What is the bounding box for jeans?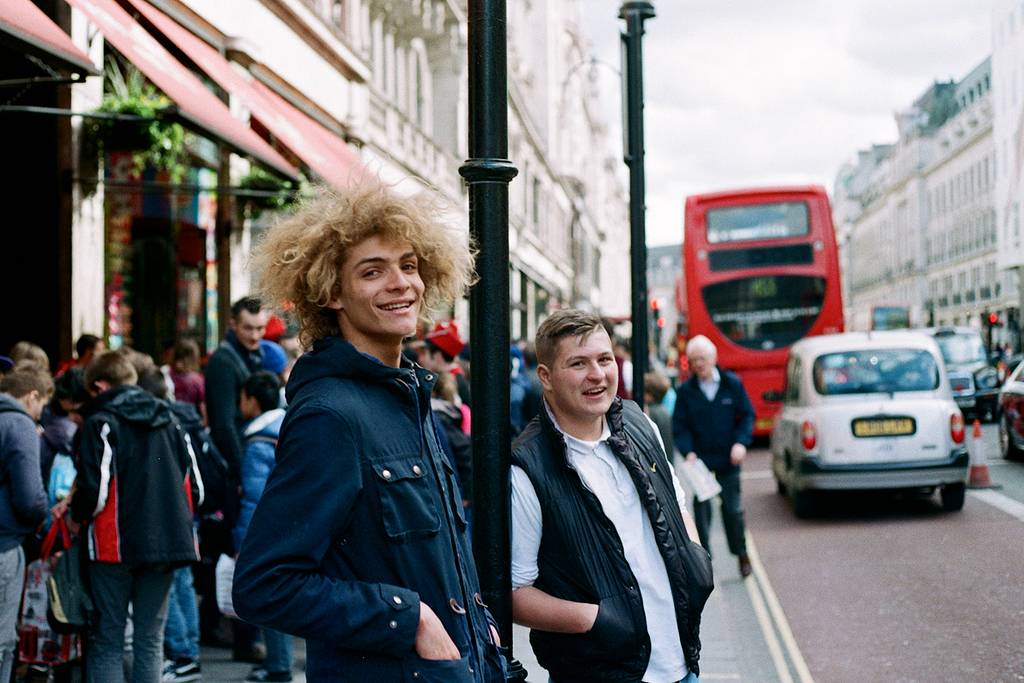
select_region(265, 625, 294, 677).
